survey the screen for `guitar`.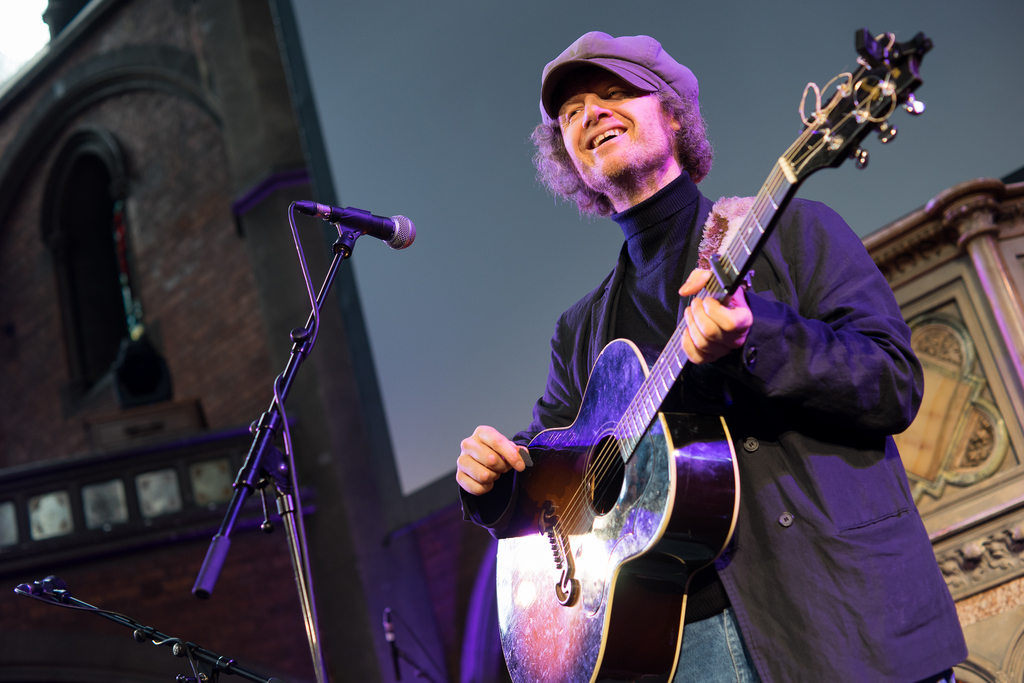
Survey found: 472:69:909:665.
